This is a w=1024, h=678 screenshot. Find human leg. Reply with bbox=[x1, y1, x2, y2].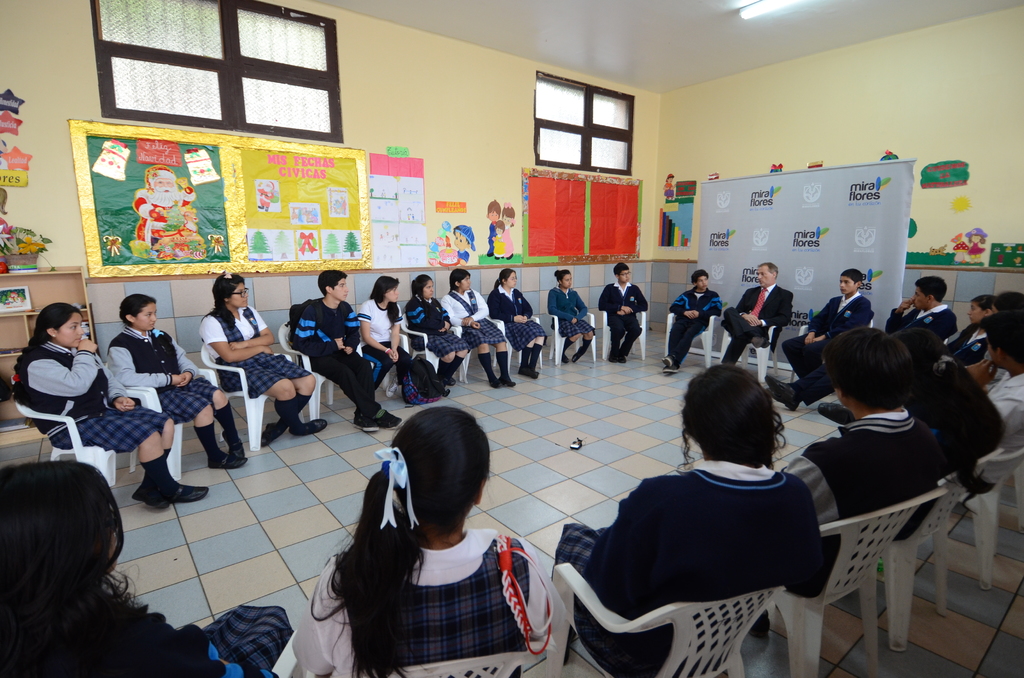
bbox=[349, 350, 375, 433].
